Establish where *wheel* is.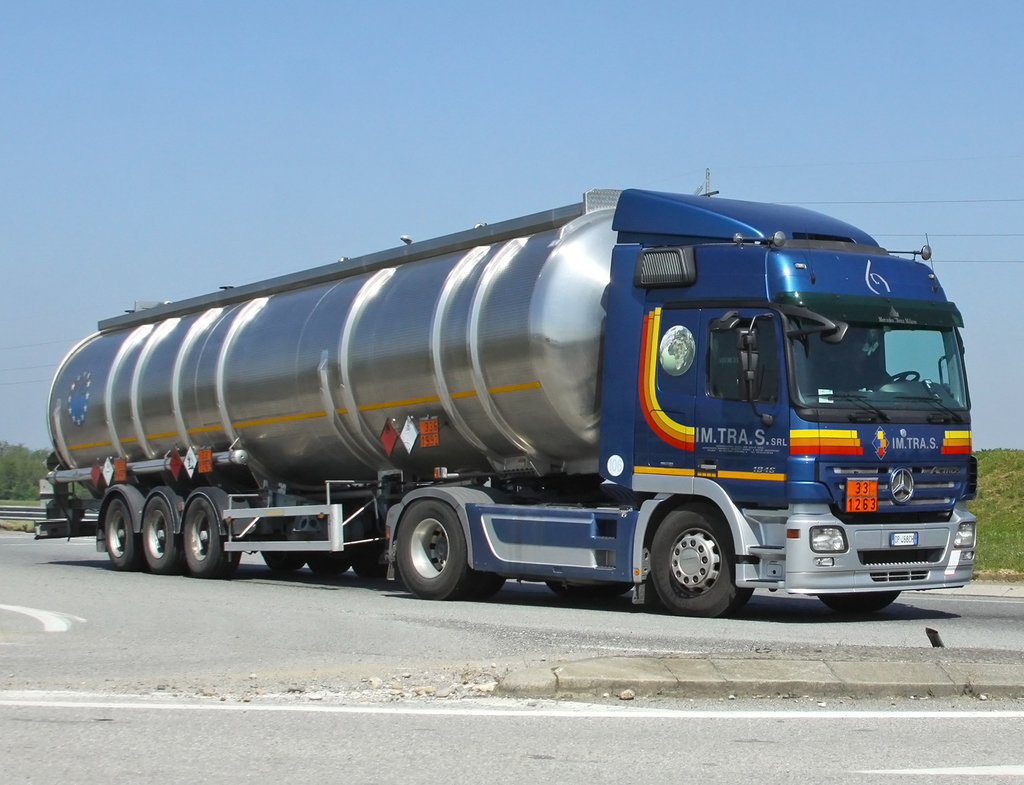
Established at <bbox>263, 551, 302, 571</bbox>.
